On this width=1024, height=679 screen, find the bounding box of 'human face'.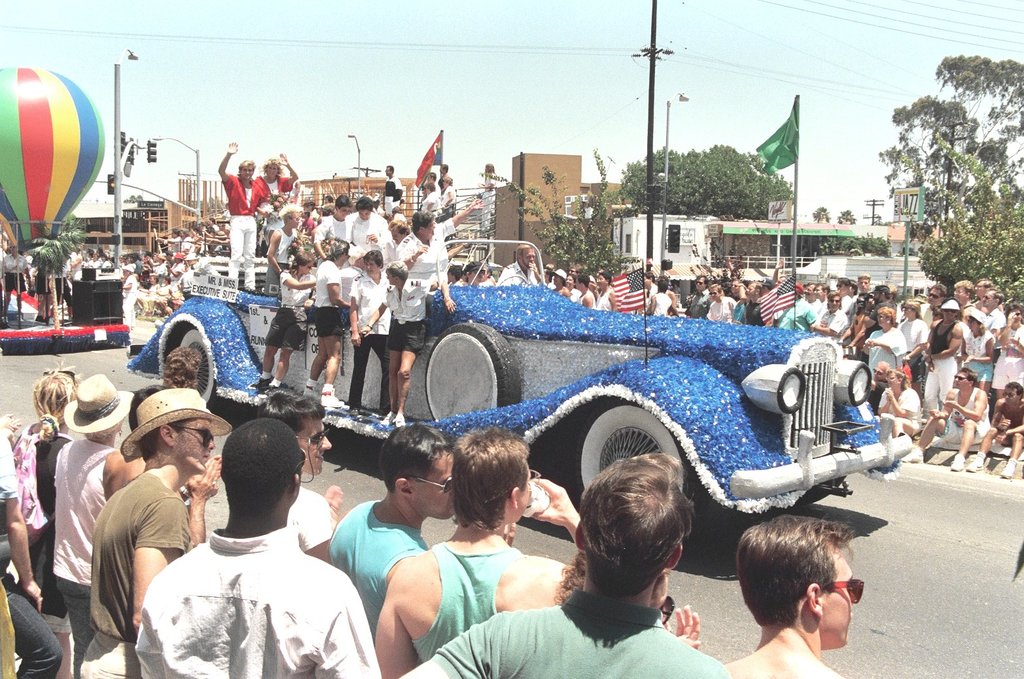
Bounding box: 709,284,722,300.
